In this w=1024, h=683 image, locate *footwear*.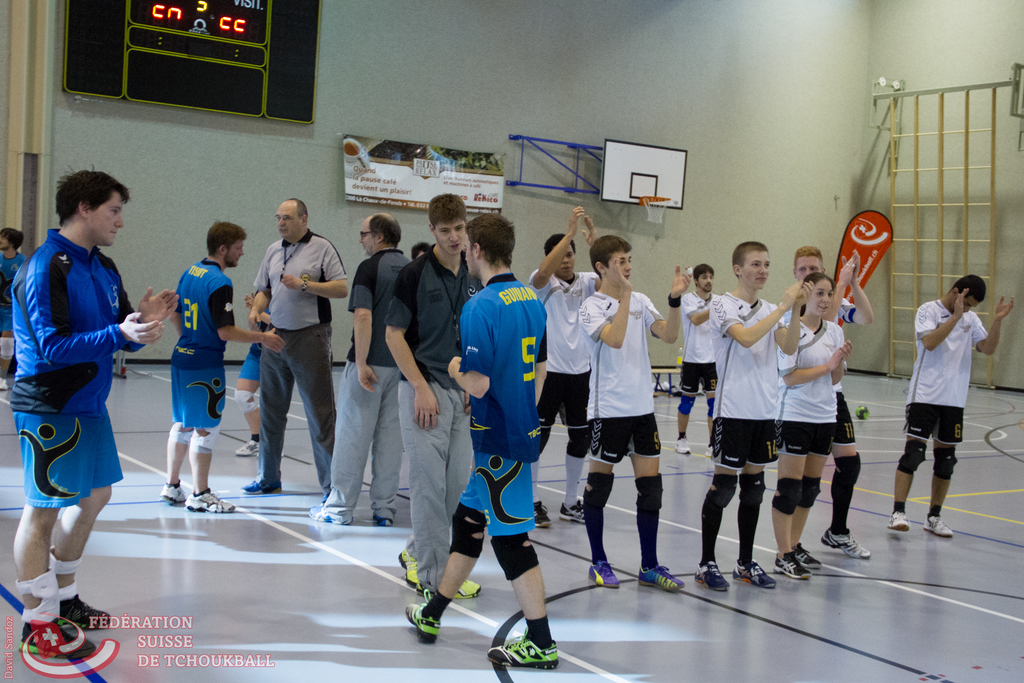
Bounding box: (772, 554, 815, 575).
